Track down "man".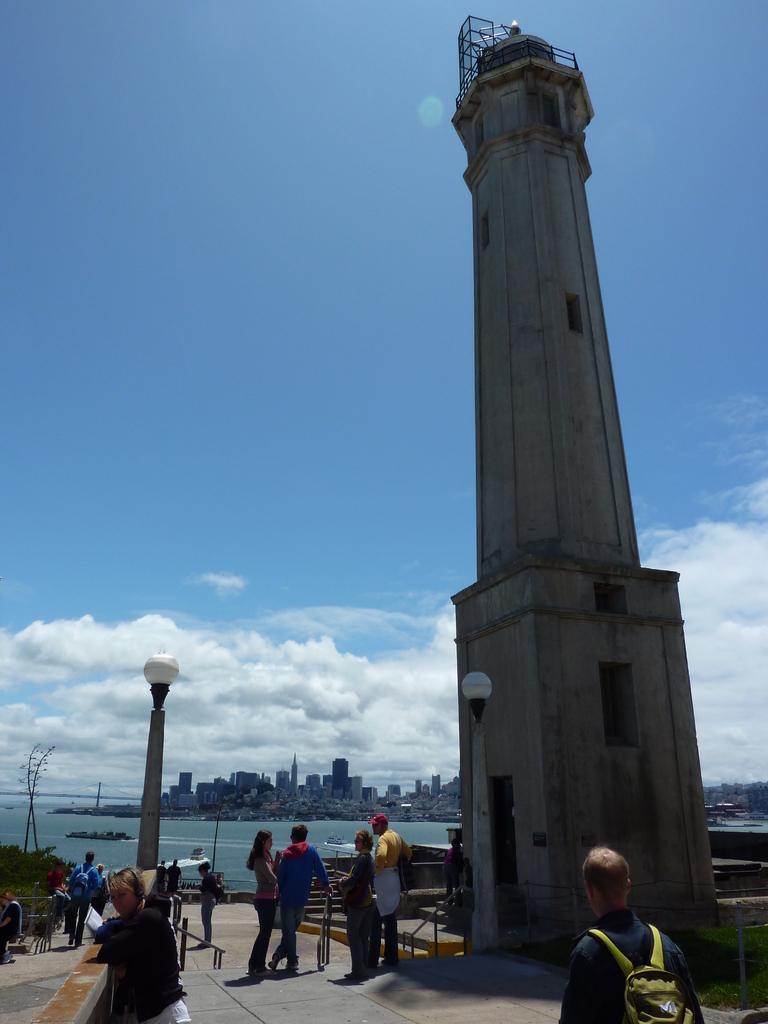
Tracked to box(556, 855, 705, 1018).
